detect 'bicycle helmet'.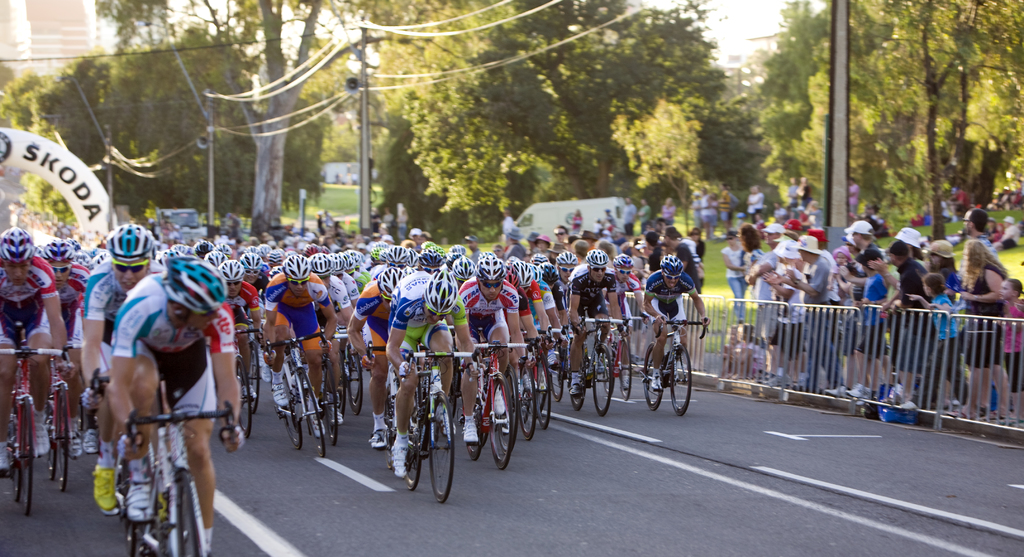
Detected at pyautogui.locateOnScreen(348, 251, 360, 267).
